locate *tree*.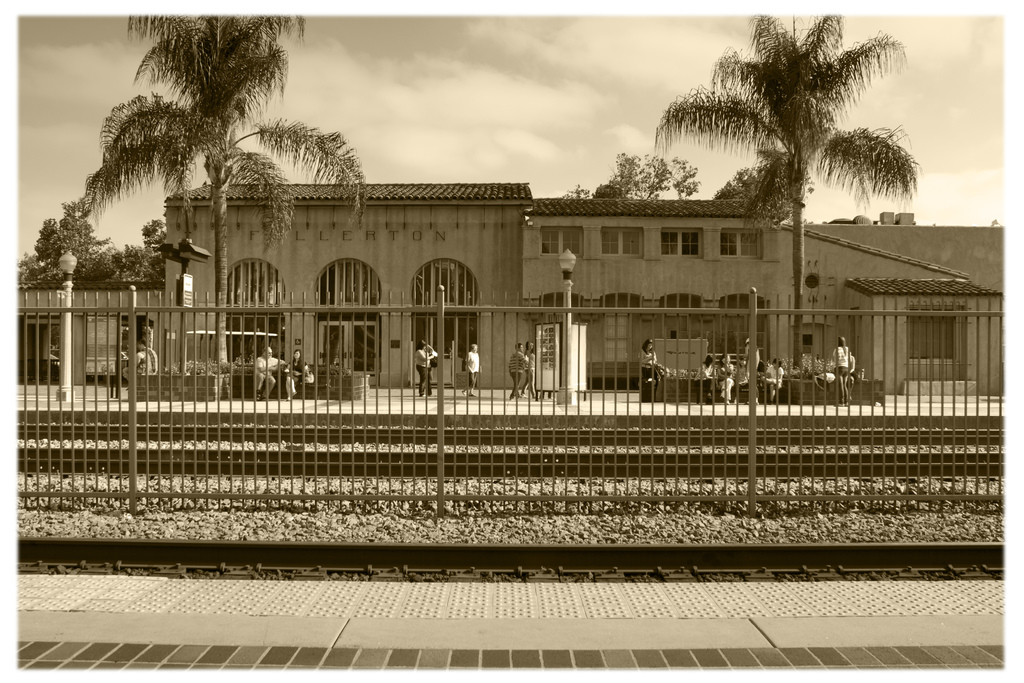
Bounding box: 31/194/111/284.
